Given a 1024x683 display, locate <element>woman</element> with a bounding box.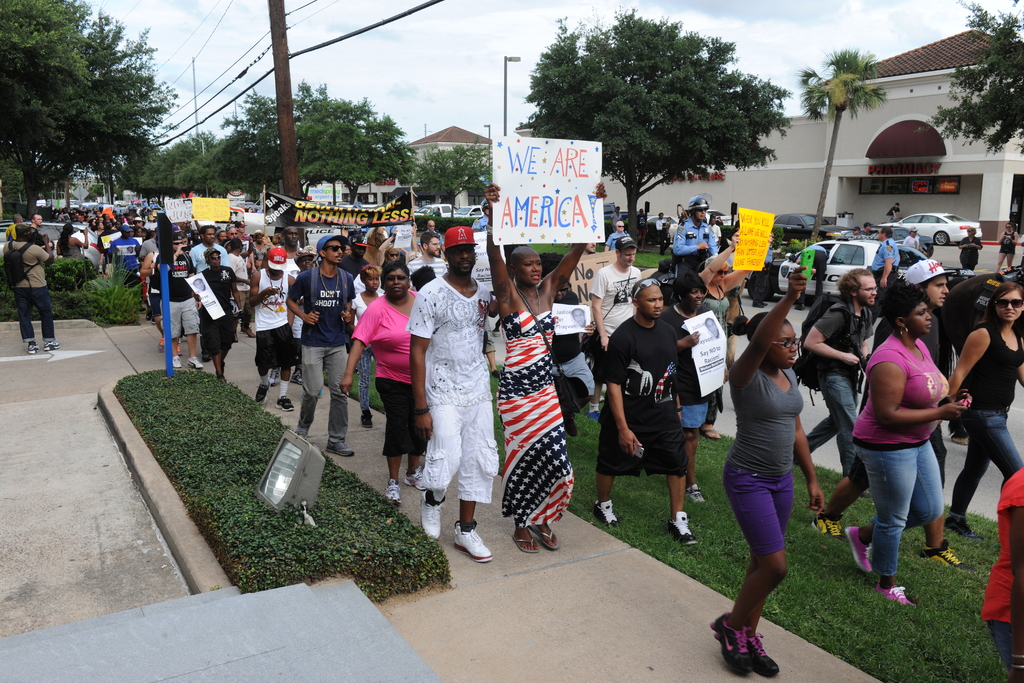
Located: bbox=[956, 229, 984, 273].
